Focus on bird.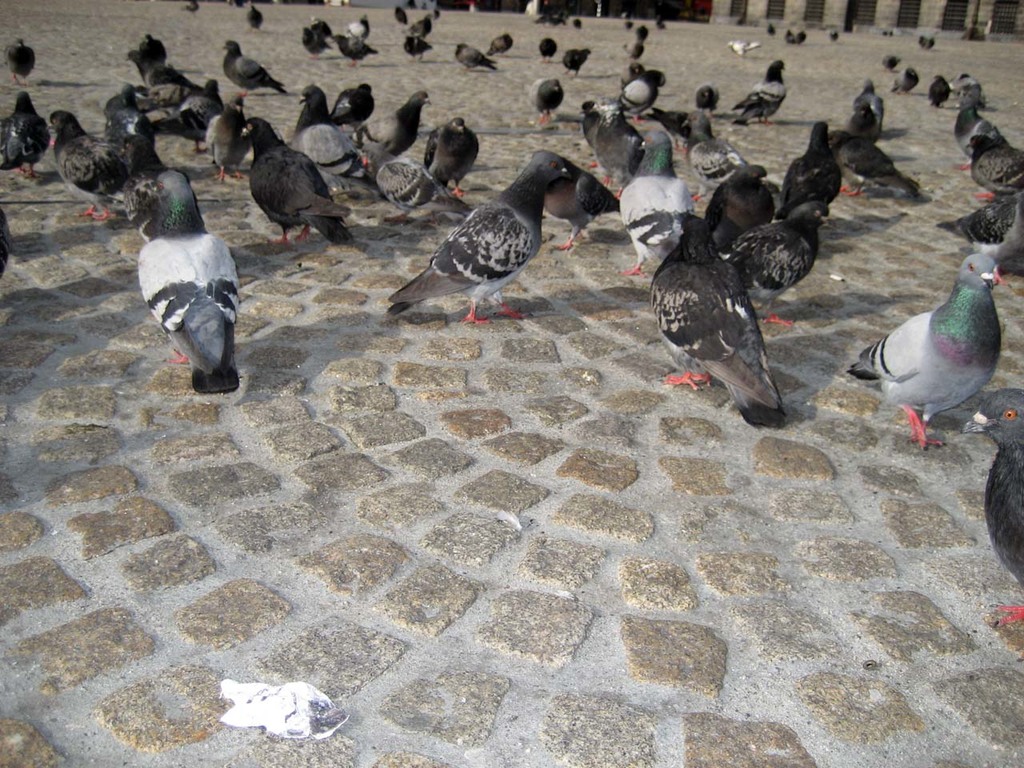
Focused at box(651, 15, 663, 33).
